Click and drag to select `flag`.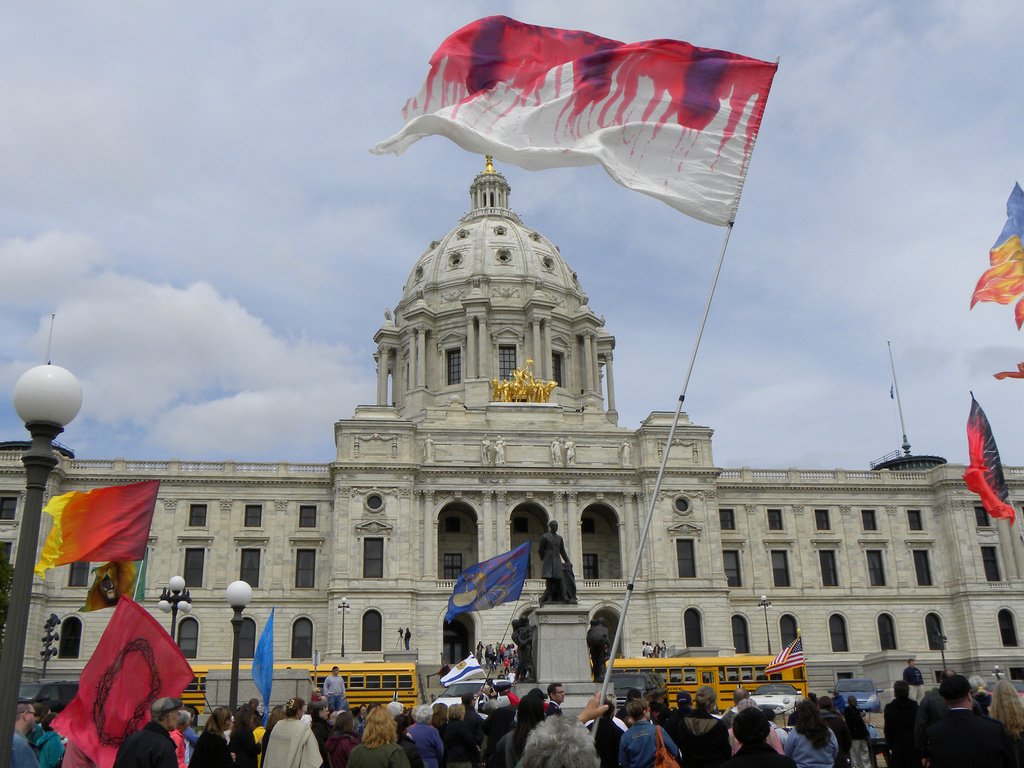
Selection: 991:362:1023:381.
